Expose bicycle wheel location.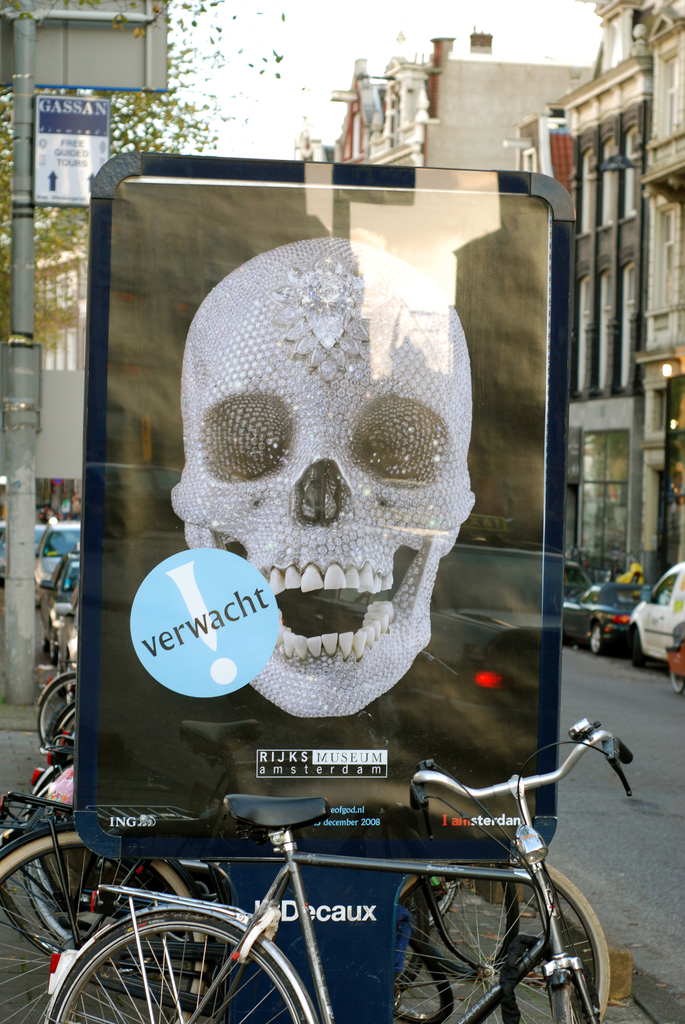
Exposed at region(63, 906, 290, 1013).
